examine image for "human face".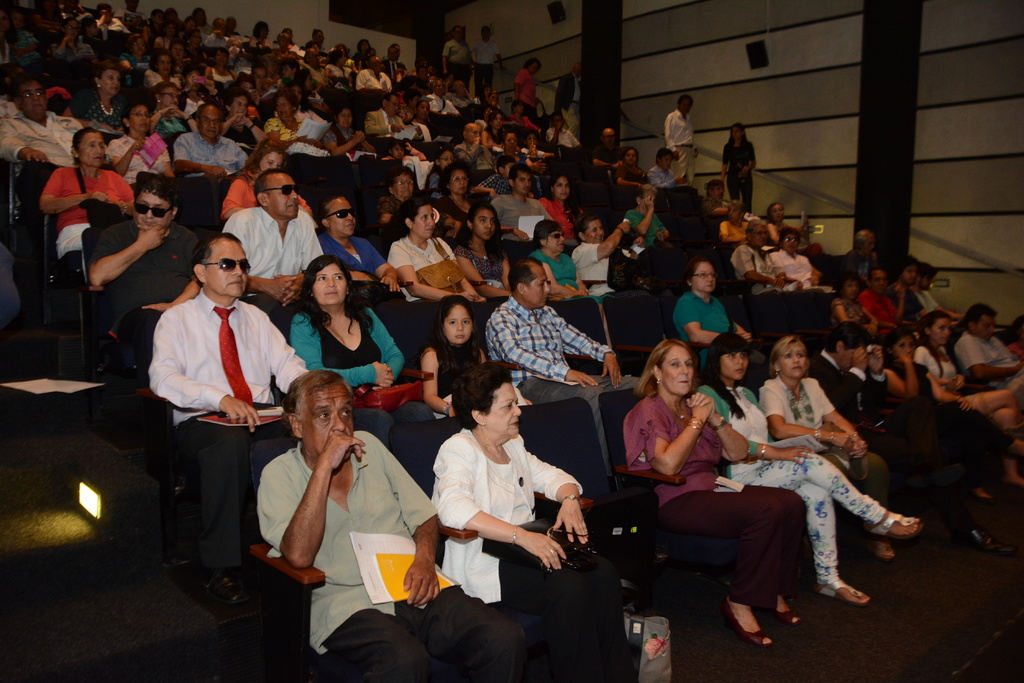
Examination result: l=133, t=104, r=148, b=130.
